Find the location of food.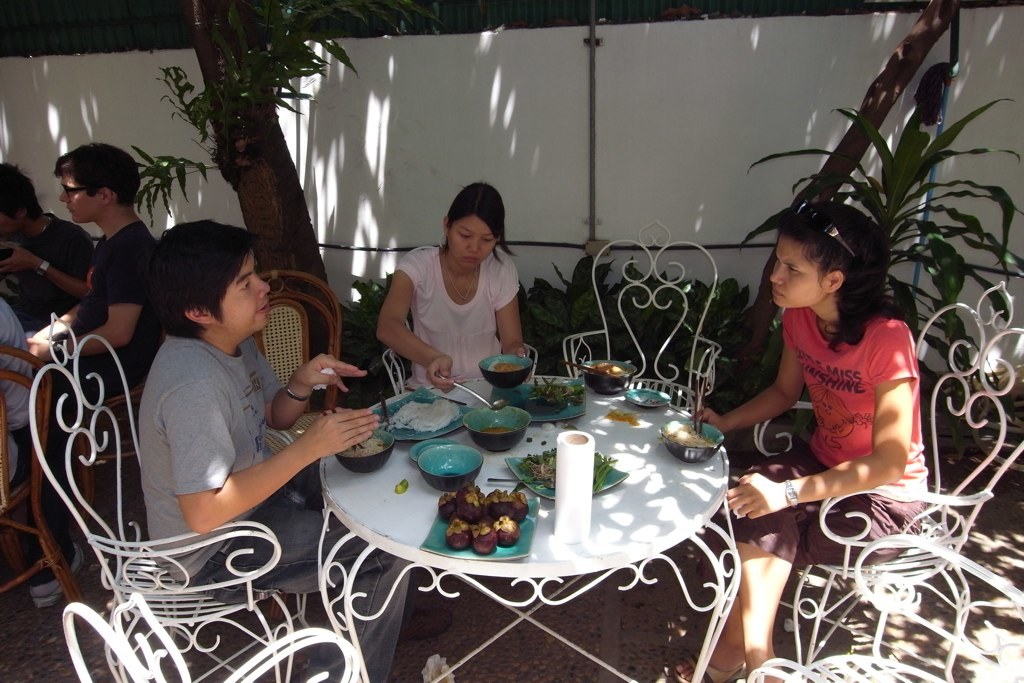
Location: bbox=(492, 360, 523, 376).
